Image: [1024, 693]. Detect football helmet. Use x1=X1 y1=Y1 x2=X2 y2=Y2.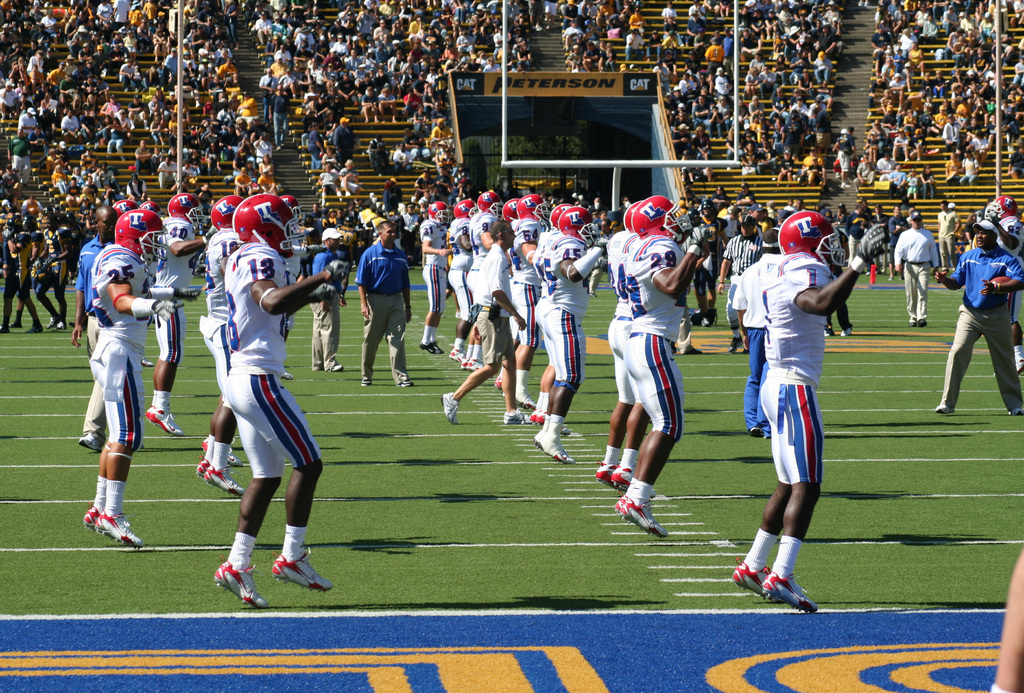
x1=983 y1=197 x2=1020 y2=220.
